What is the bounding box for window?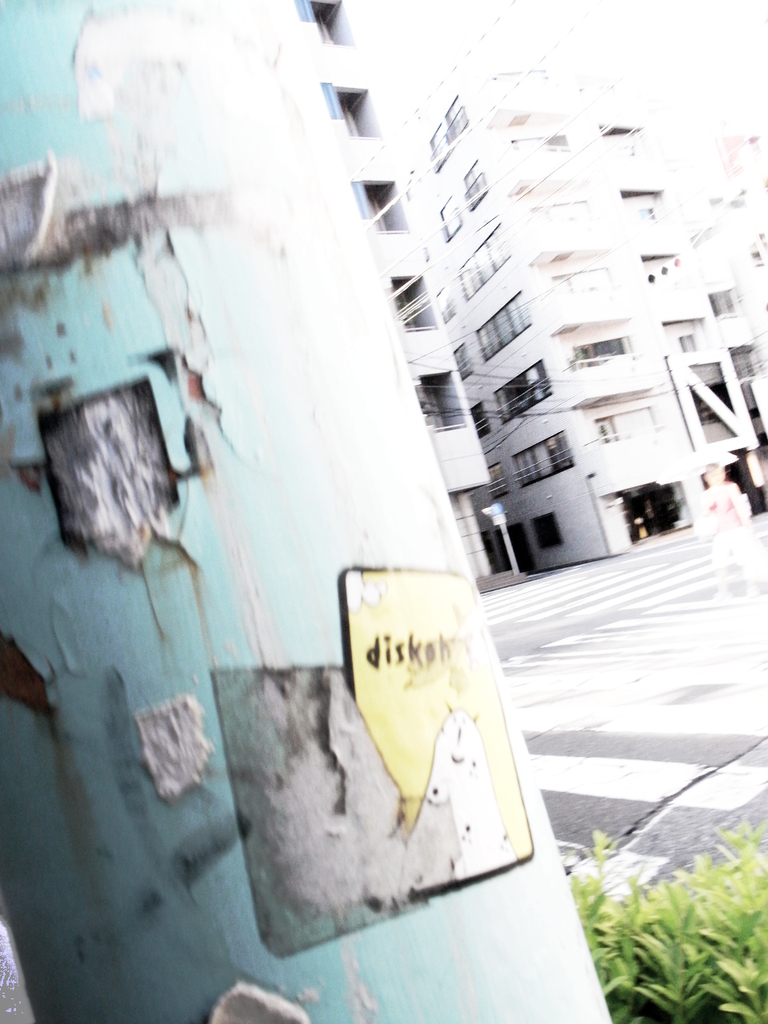
[438,195,462,238].
